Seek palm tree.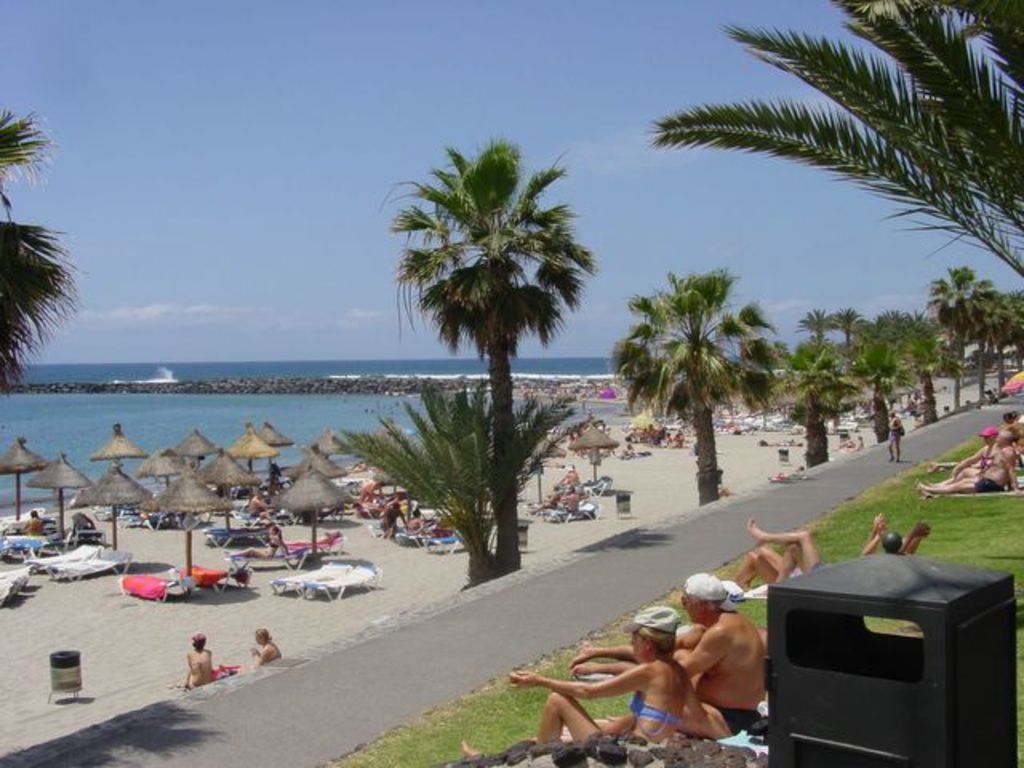
Rect(614, 258, 766, 533).
